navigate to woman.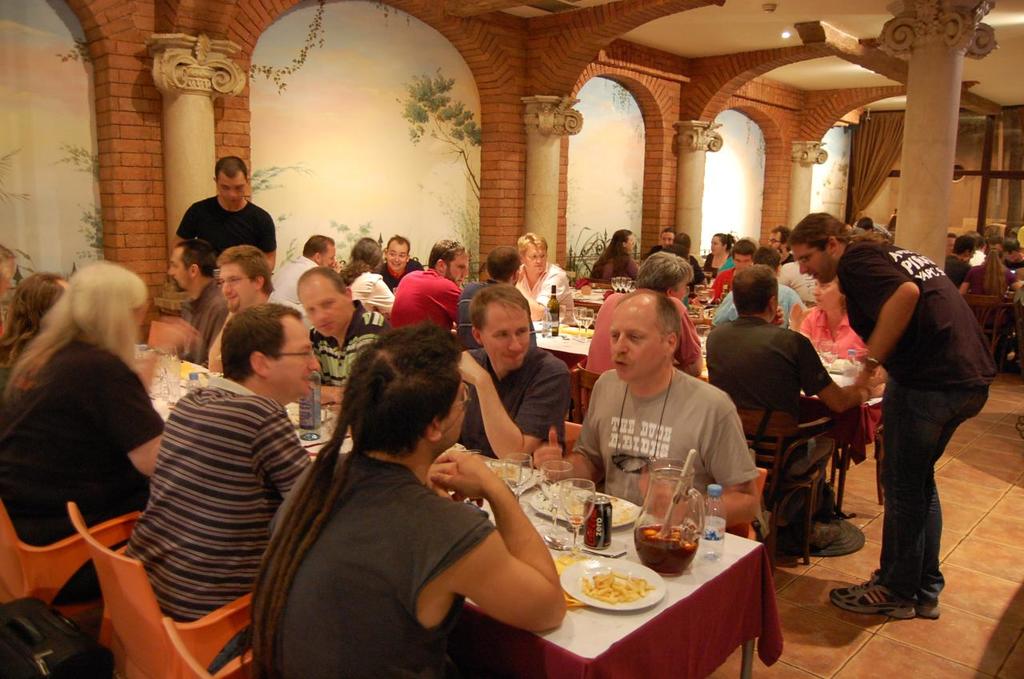
Navigation target: 706/235/734/278.
